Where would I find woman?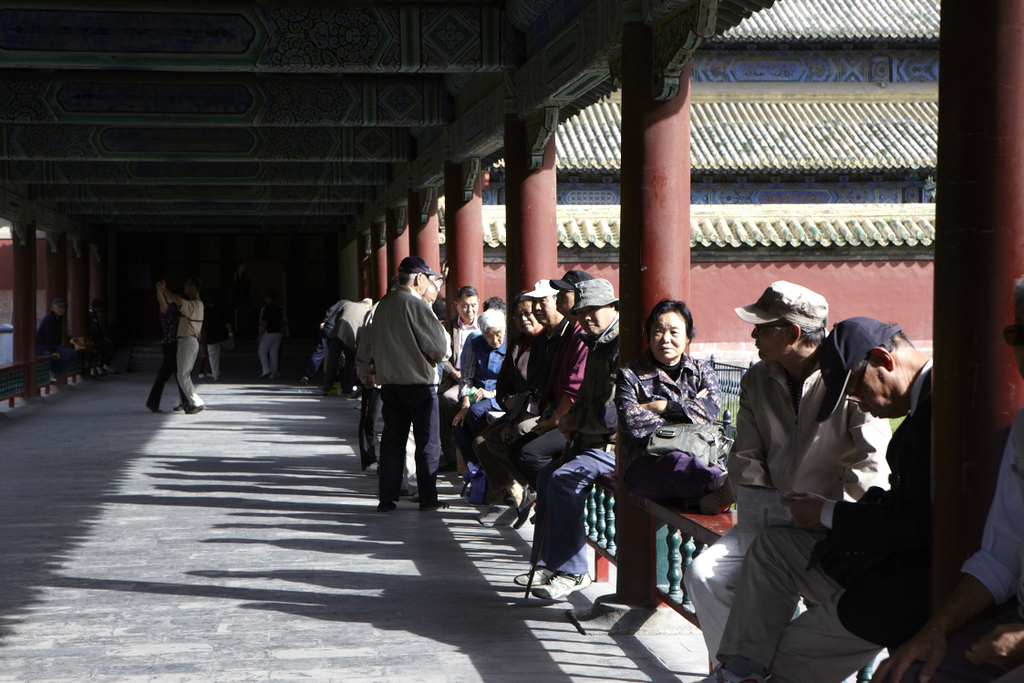
At [480, 287, 543, 526].
